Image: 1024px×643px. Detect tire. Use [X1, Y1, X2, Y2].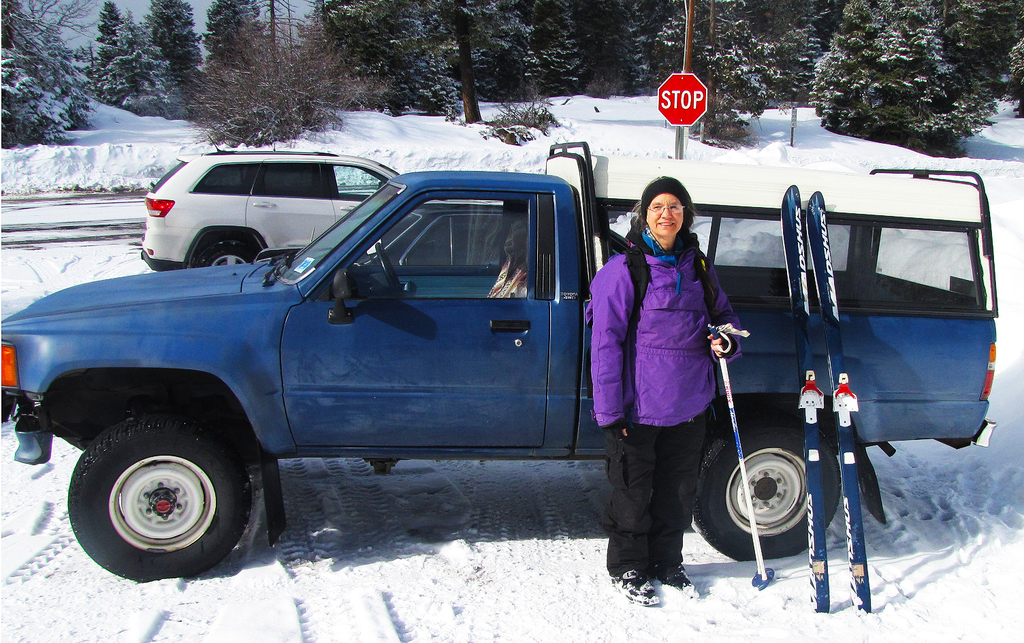
[696, 413, 842, 561].
